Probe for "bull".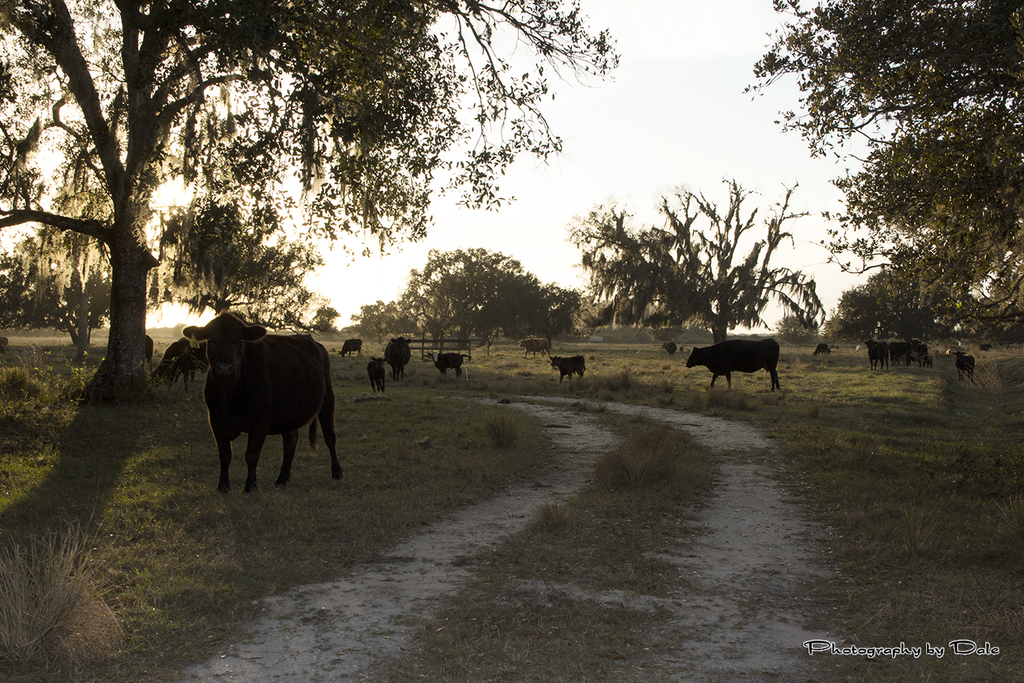
Probe result: [143, 342, 191, 389].
